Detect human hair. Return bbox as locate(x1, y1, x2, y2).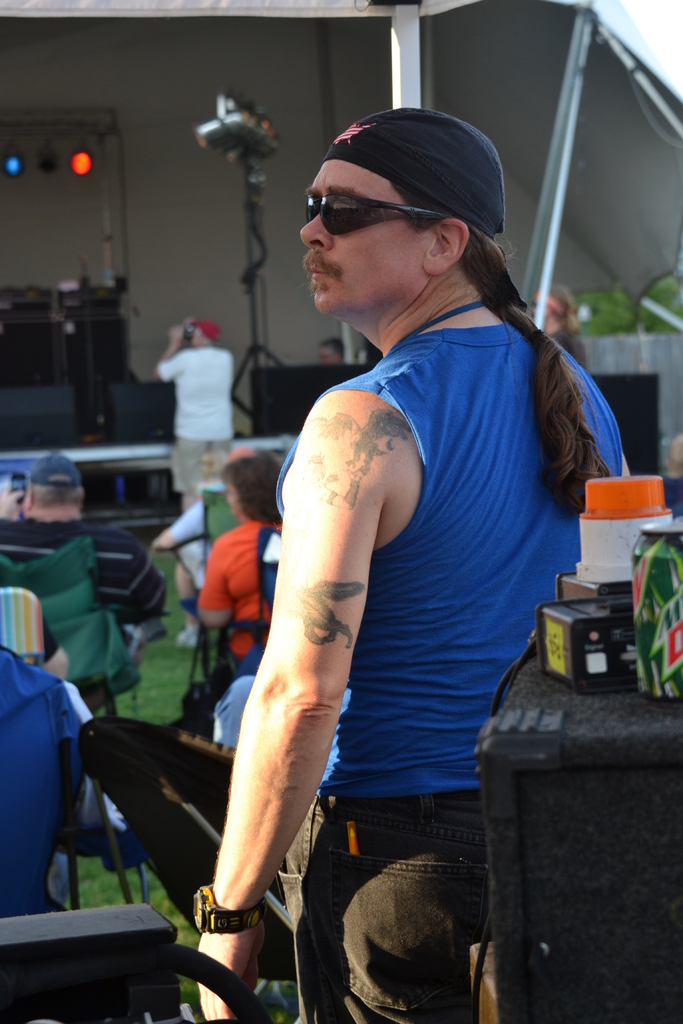
locate(534, 284, 581, 338).
